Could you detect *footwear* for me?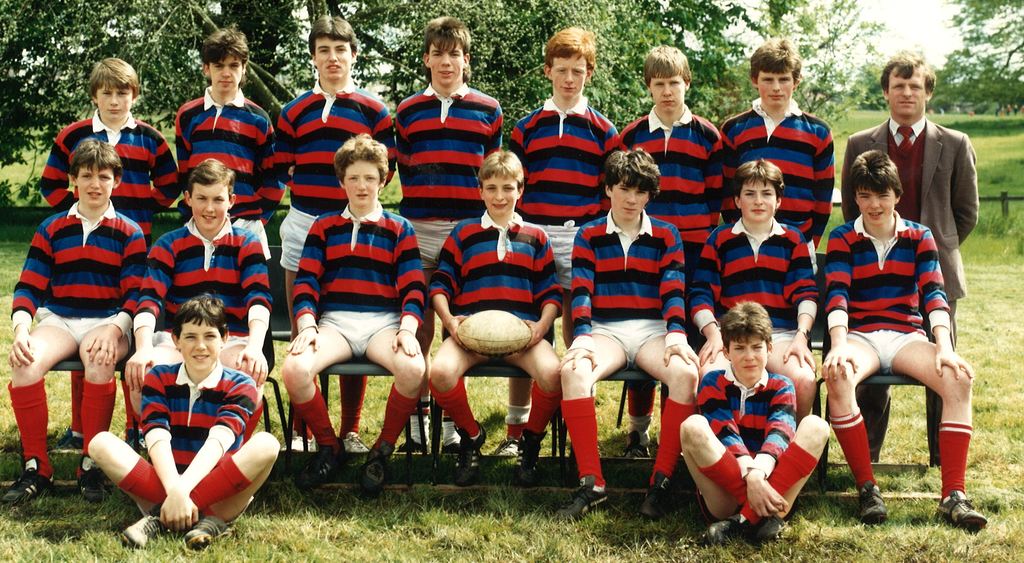
Detection result: <bbox>72, 453, 111, 503</bbox>.
